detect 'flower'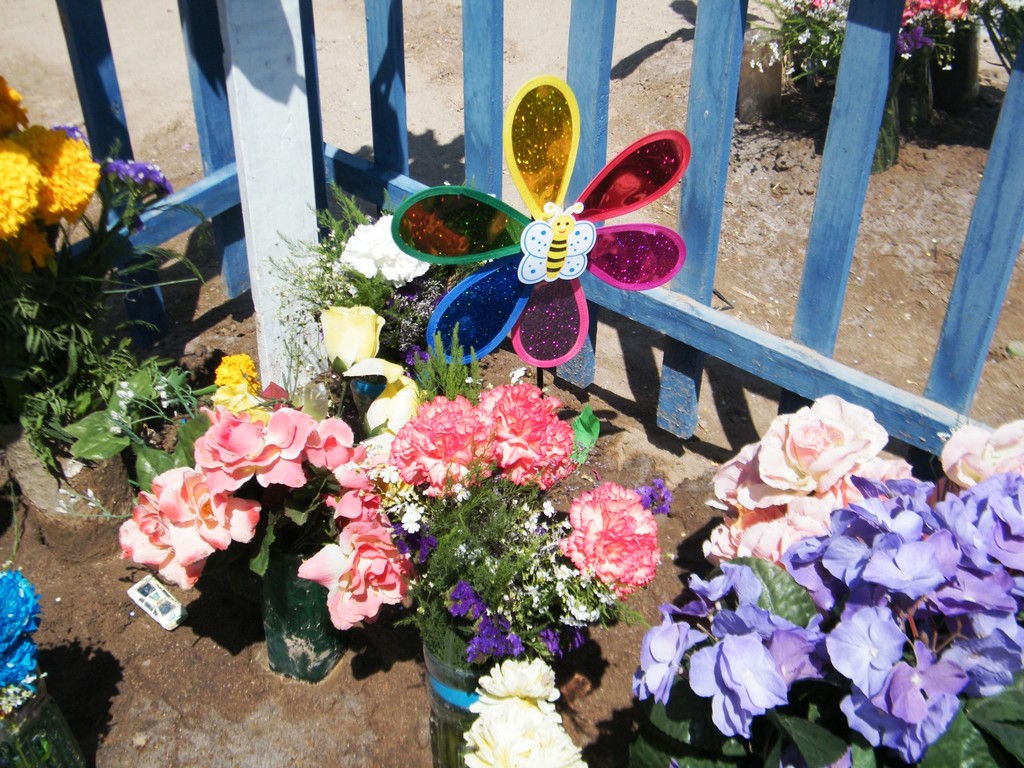
17,123,102,223
